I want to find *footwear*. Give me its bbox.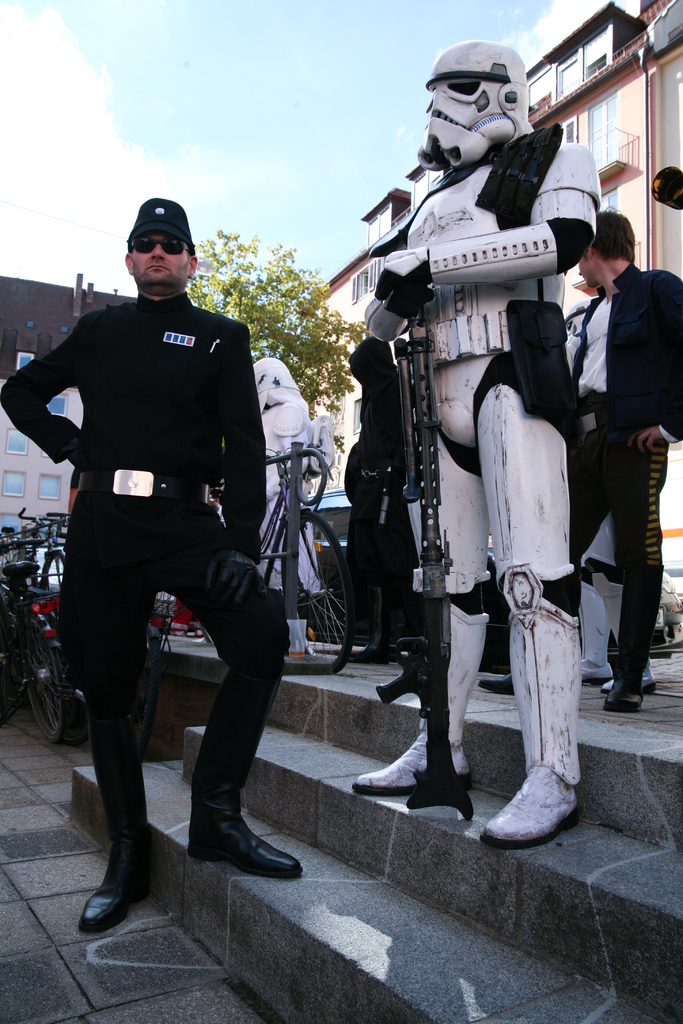
crop(482, 669, 513, 698).
